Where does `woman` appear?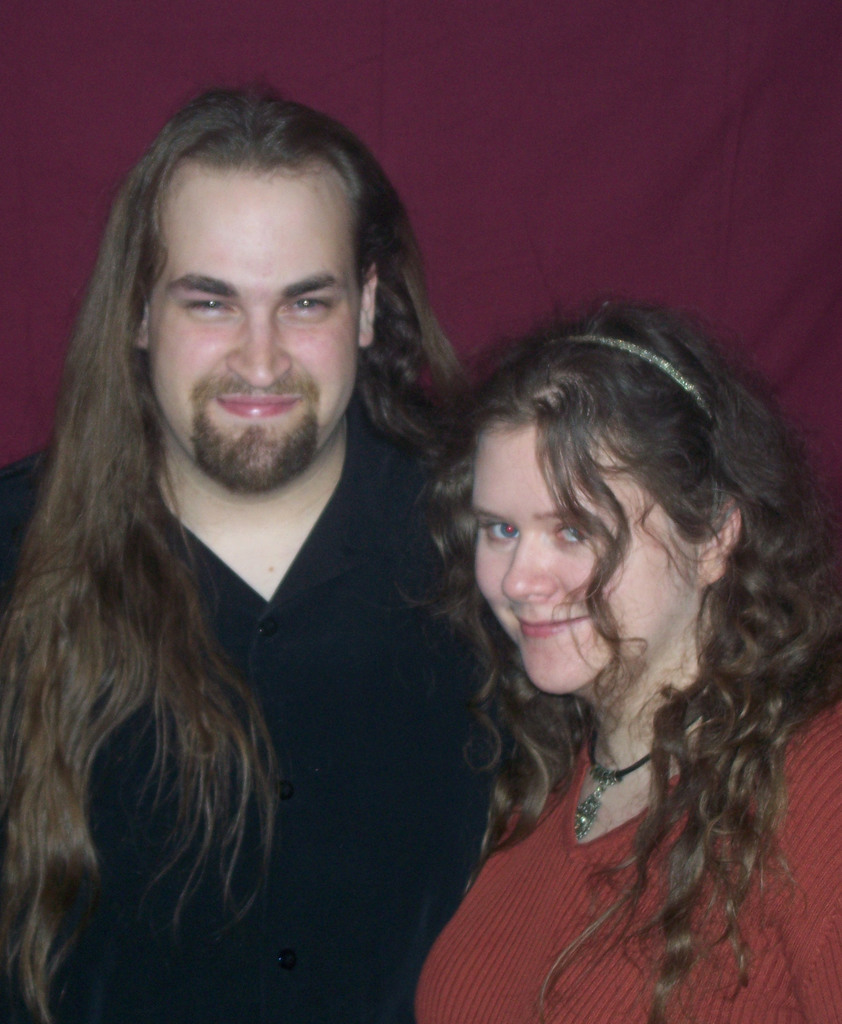
Appears at bbox(358, 253, 839, 1018).
